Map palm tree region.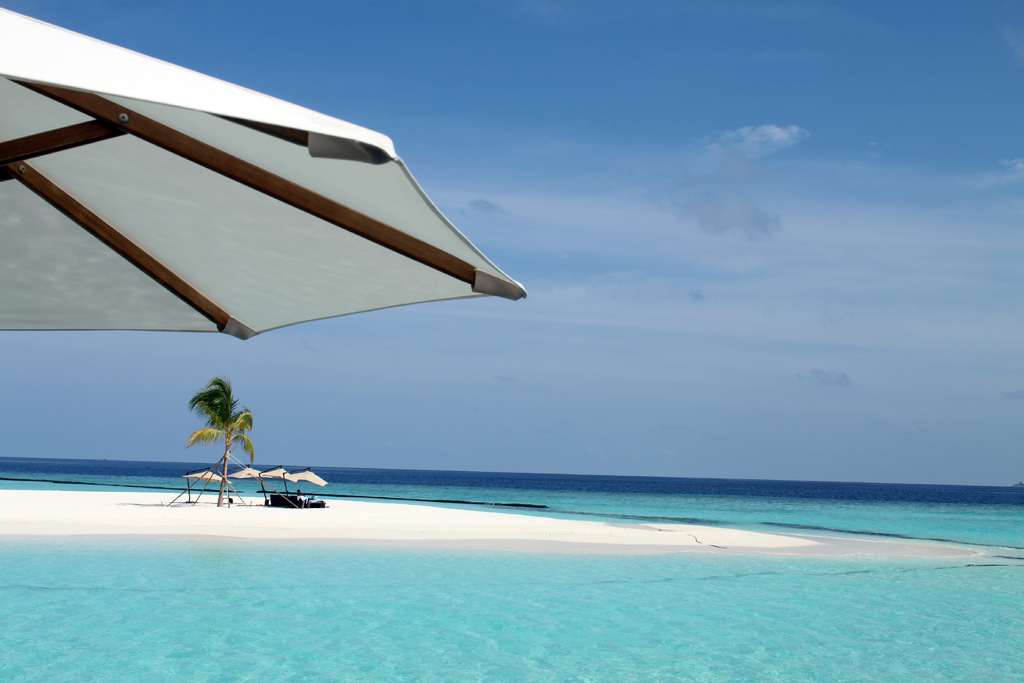
Mapped to BBox(172, 383, 243, 488).
